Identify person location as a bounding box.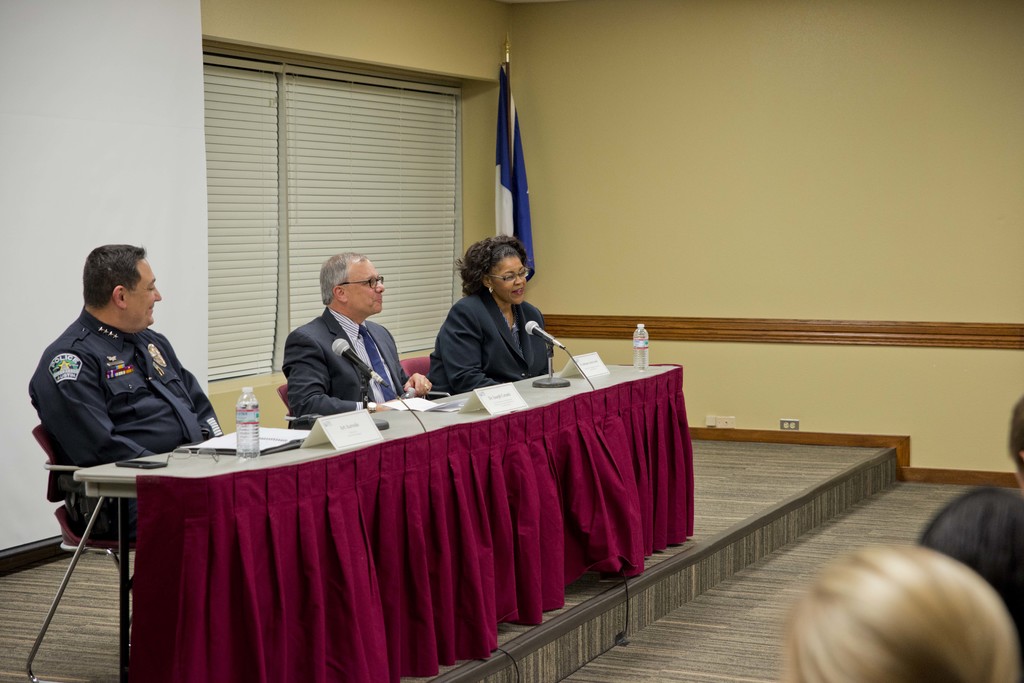
BBox(289, 256, 431, 427).
